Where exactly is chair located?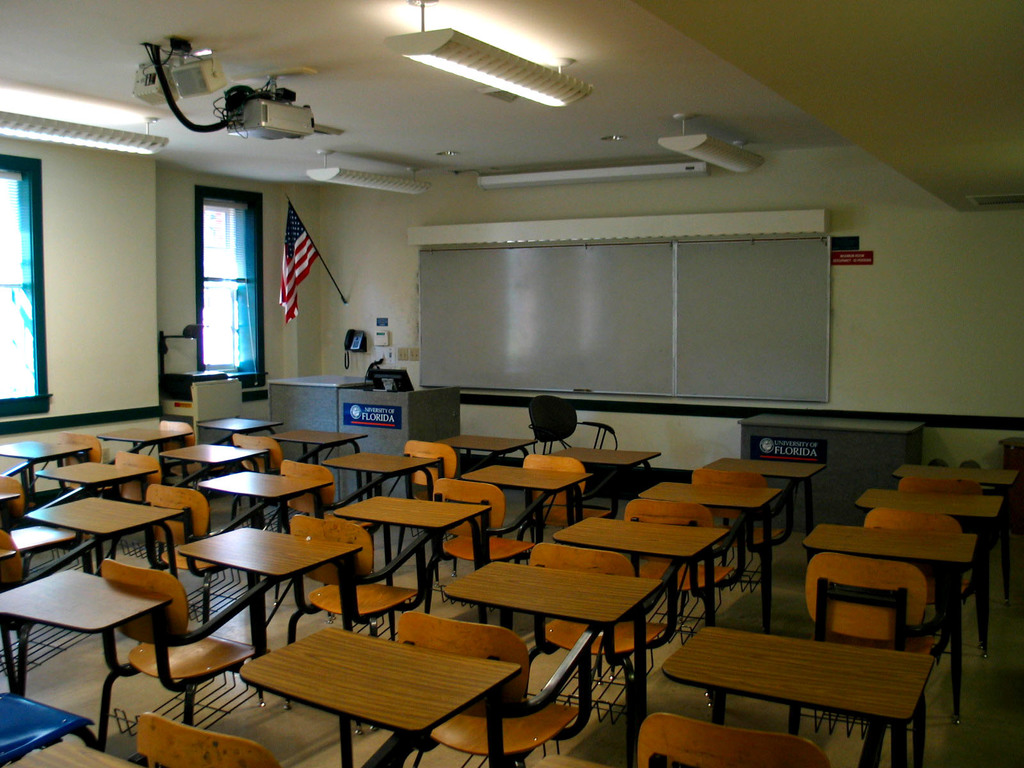
Its bounding box is <region>151, 479, 276, 658</region>.
